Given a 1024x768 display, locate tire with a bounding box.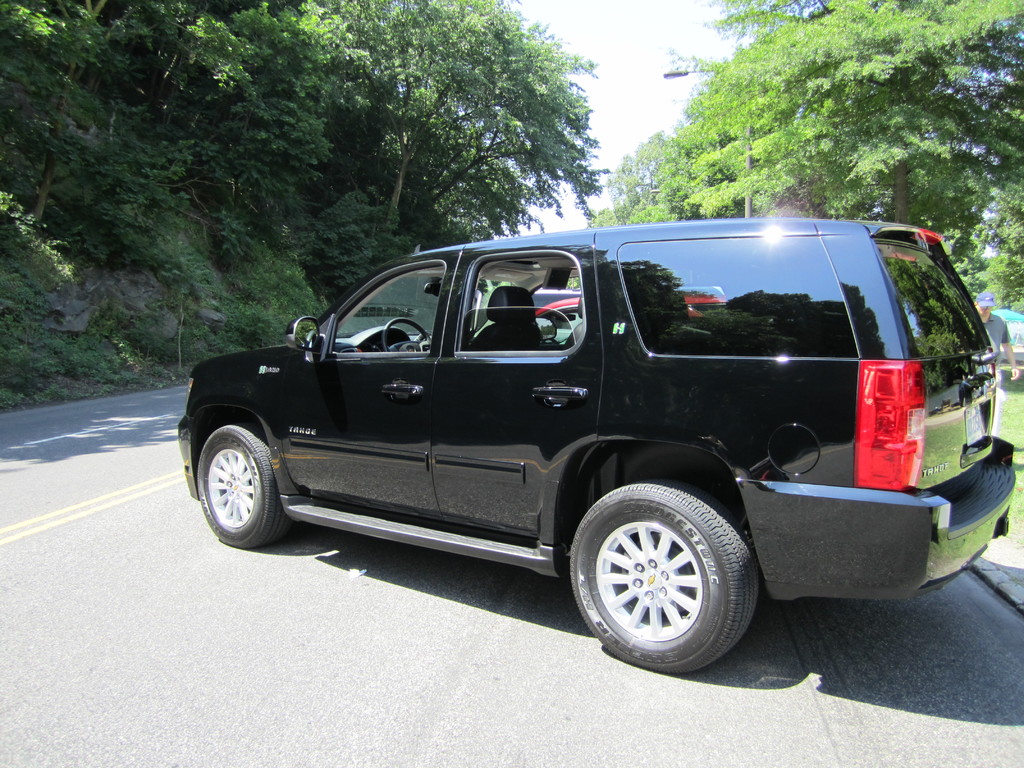
Located: Rect(196, 422, 308, 549).
